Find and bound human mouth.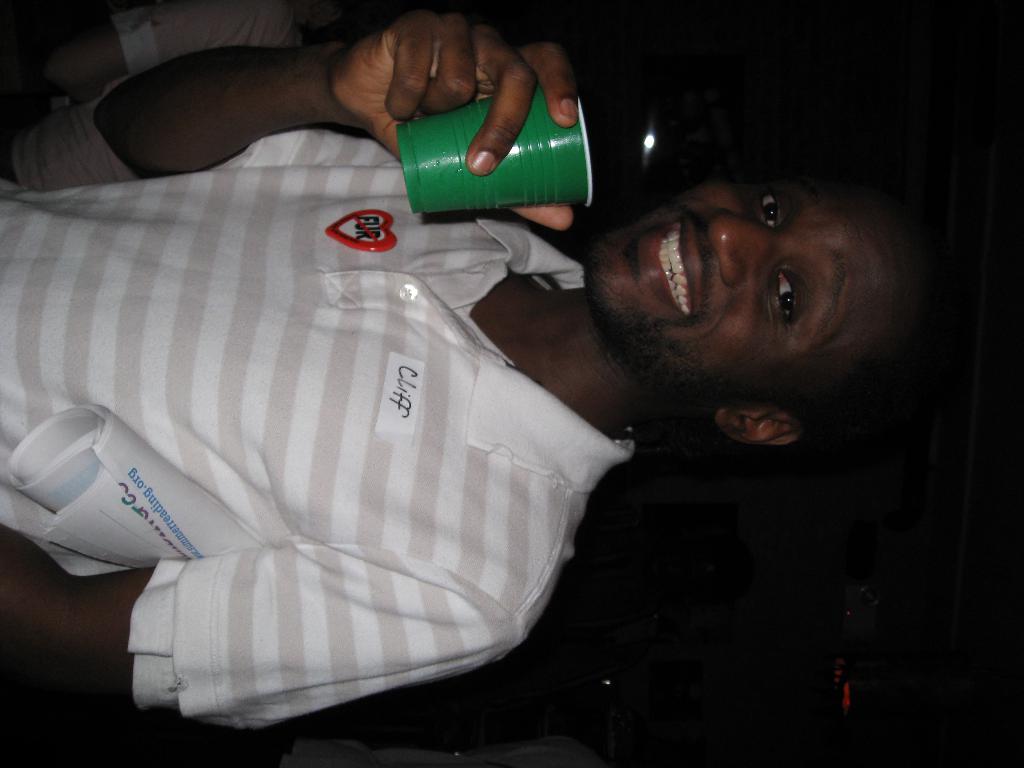
Bound: {"left": 638, "top": 210, "right": 703, "bottom": 318}.
